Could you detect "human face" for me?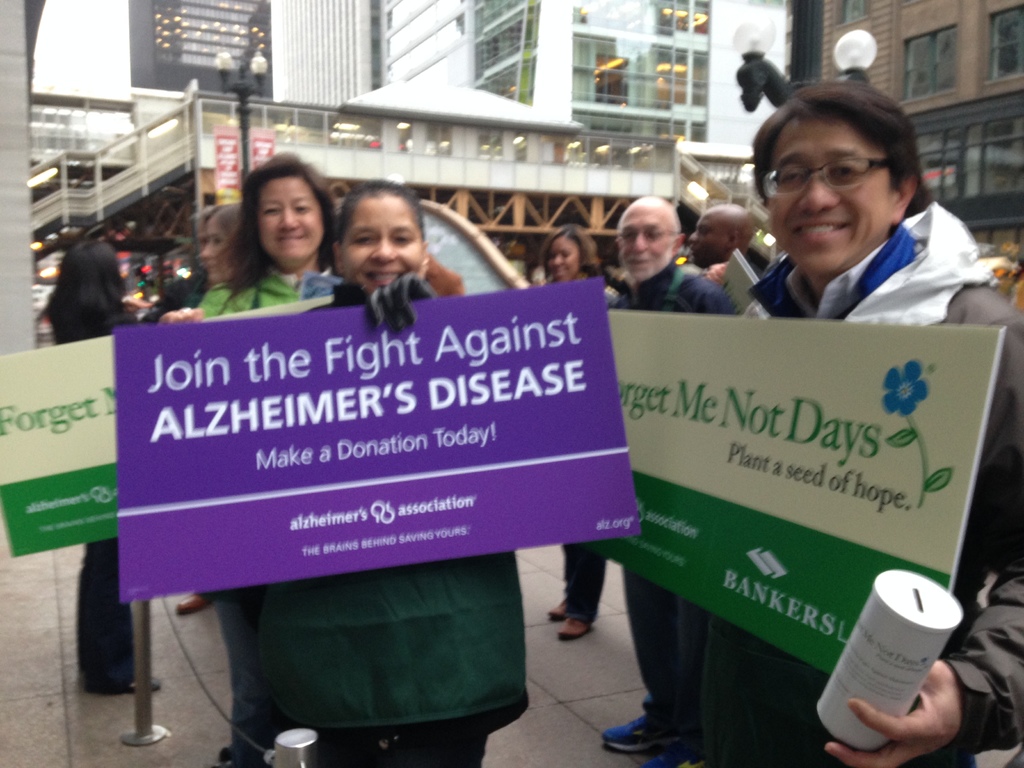
Detection result: 552/237/582/286.
